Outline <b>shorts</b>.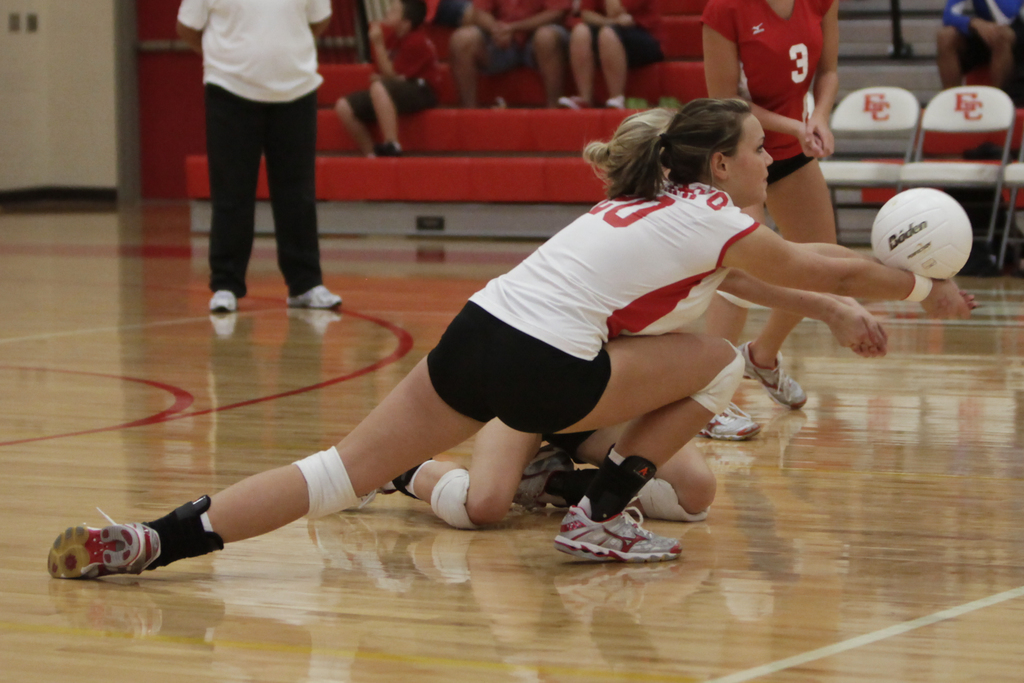
Outline: bbox=(480, 27, 568, 74).
